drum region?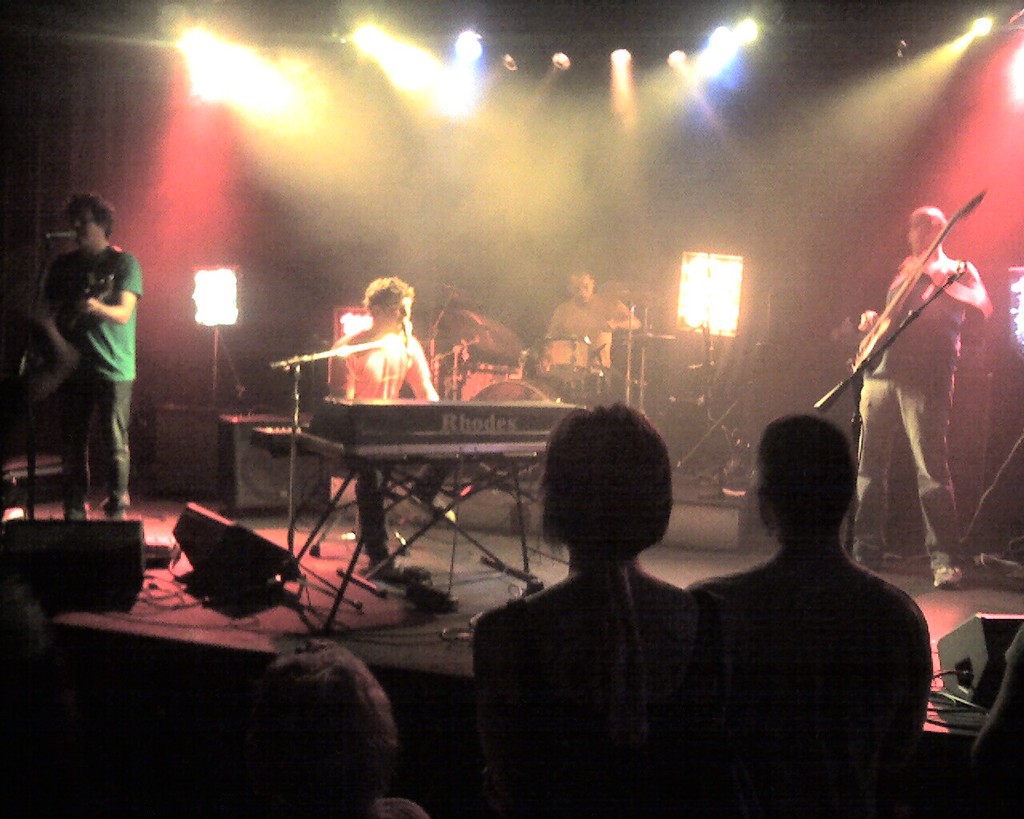
{"left": 534, "top": 336, "right": 587, "bottom": 386}
